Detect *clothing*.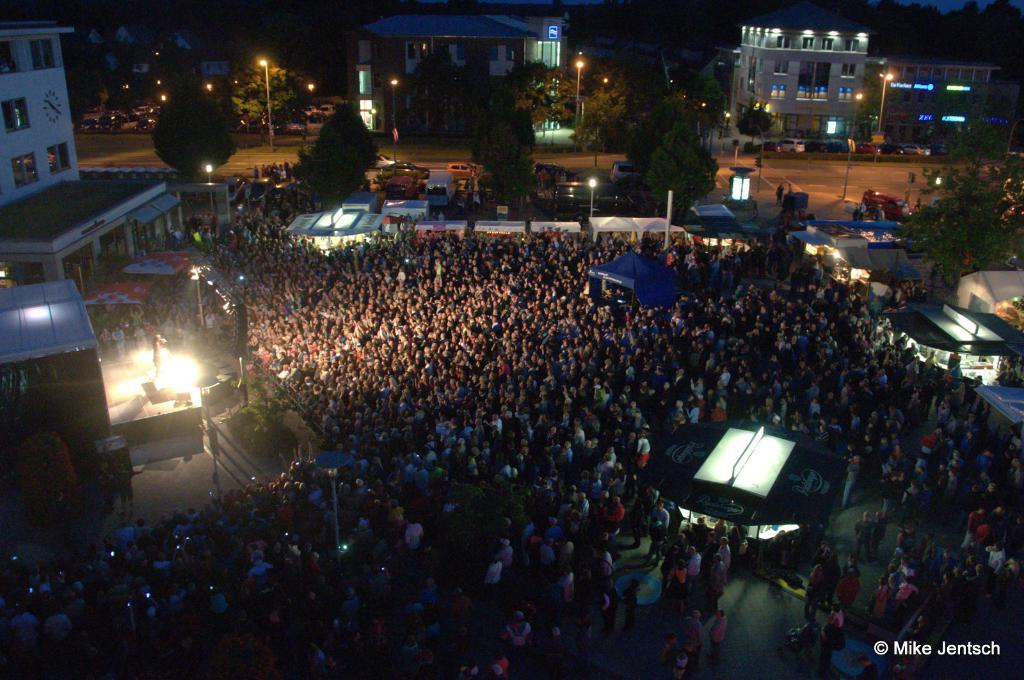
Detected at [left=562, top=572, right=572, bottom=599].
